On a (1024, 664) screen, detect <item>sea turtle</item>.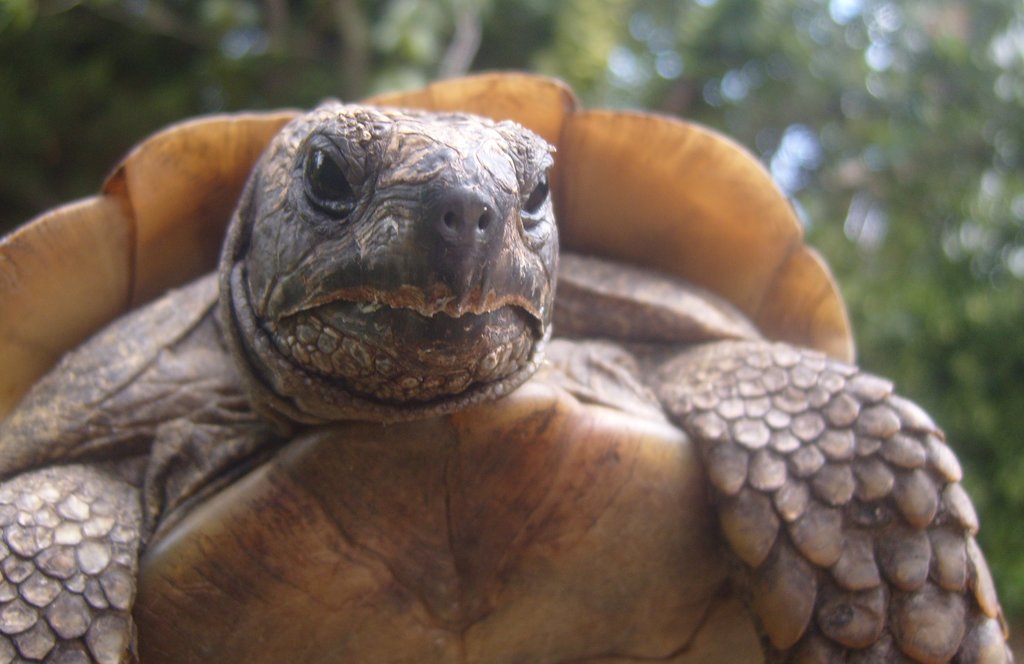
0,67,1014,663.
